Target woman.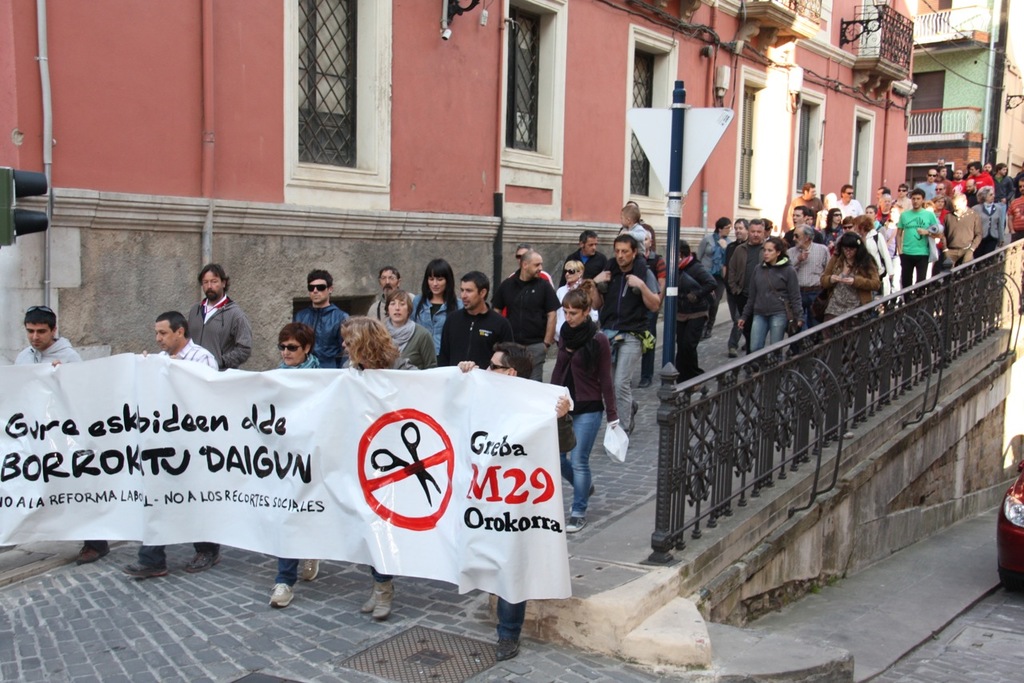
Target region: 410 256 466 361.
